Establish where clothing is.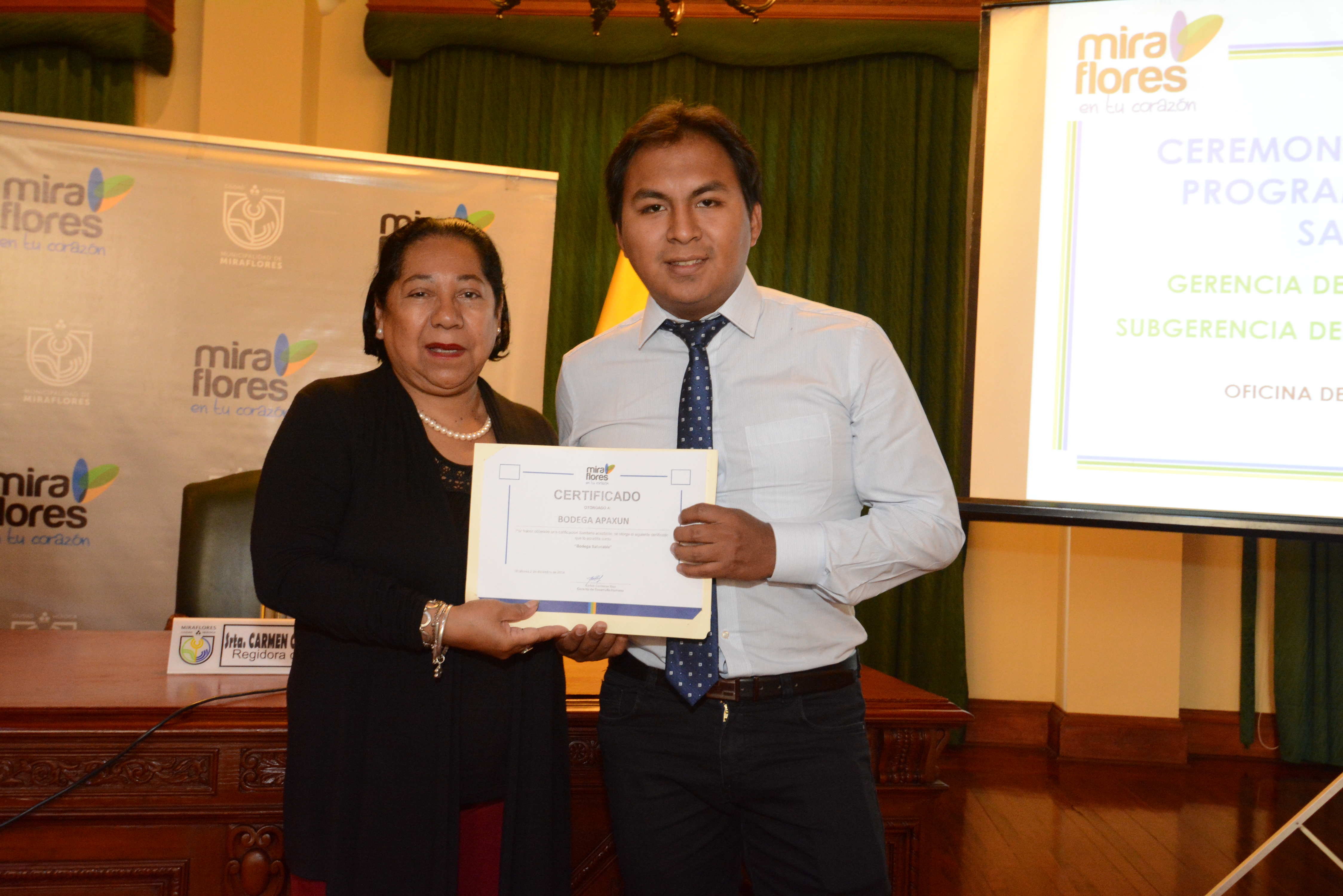
Established at select_region(75, 88, 168, 259).
